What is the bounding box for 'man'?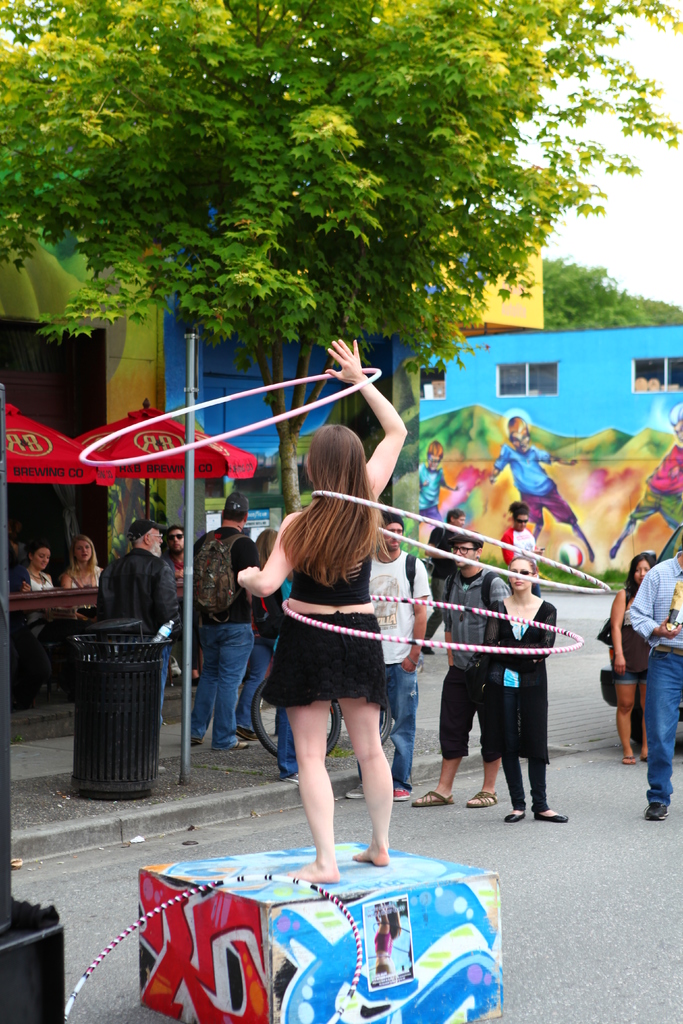
x1=165 y1=523 x2=193 y2=675.
